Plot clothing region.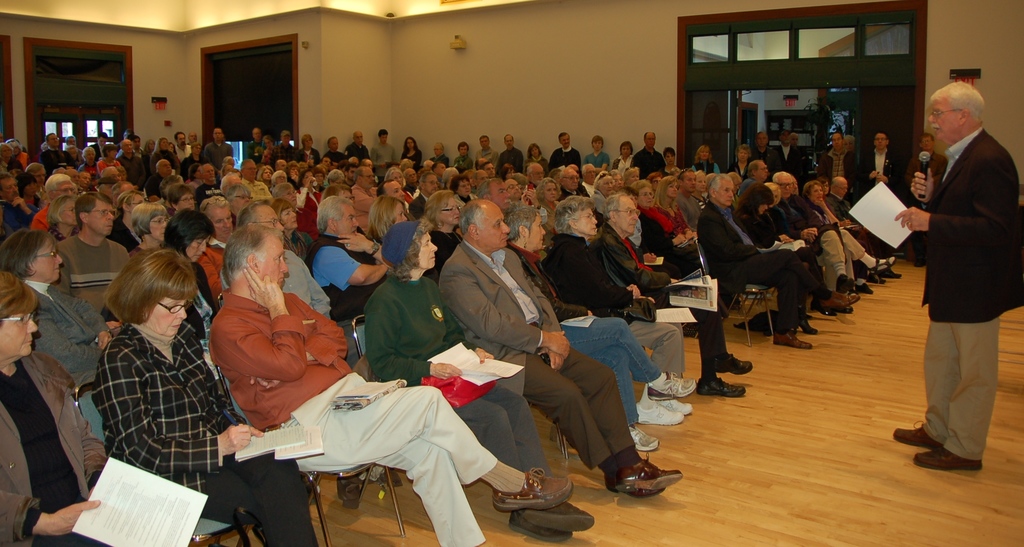
Plotted at {"left": 436, "top": 239, "right": 637, "bottom": 473}.
